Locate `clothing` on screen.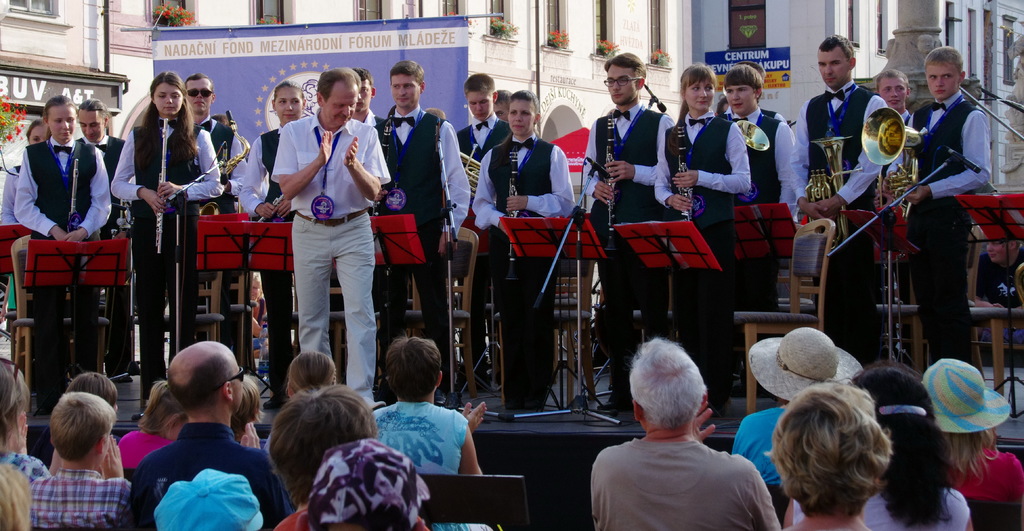
On screen at bbox=(732, 405, 790, 486).
